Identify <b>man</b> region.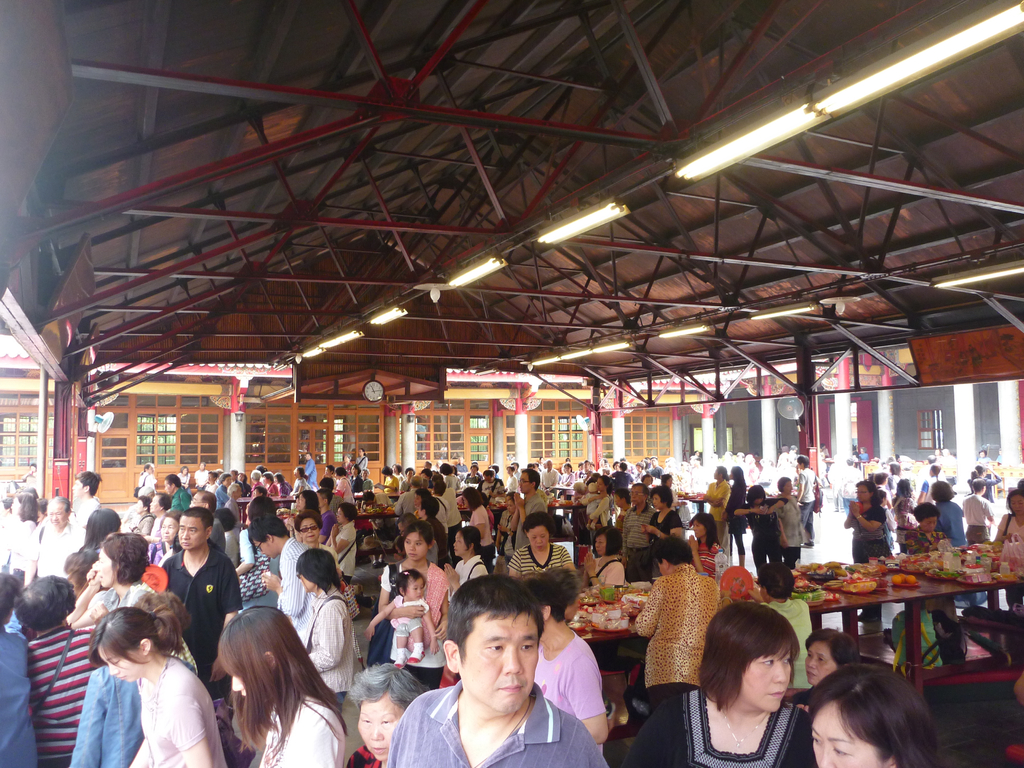
Region: x1=159 y1=508 x2=241 y2=694.
